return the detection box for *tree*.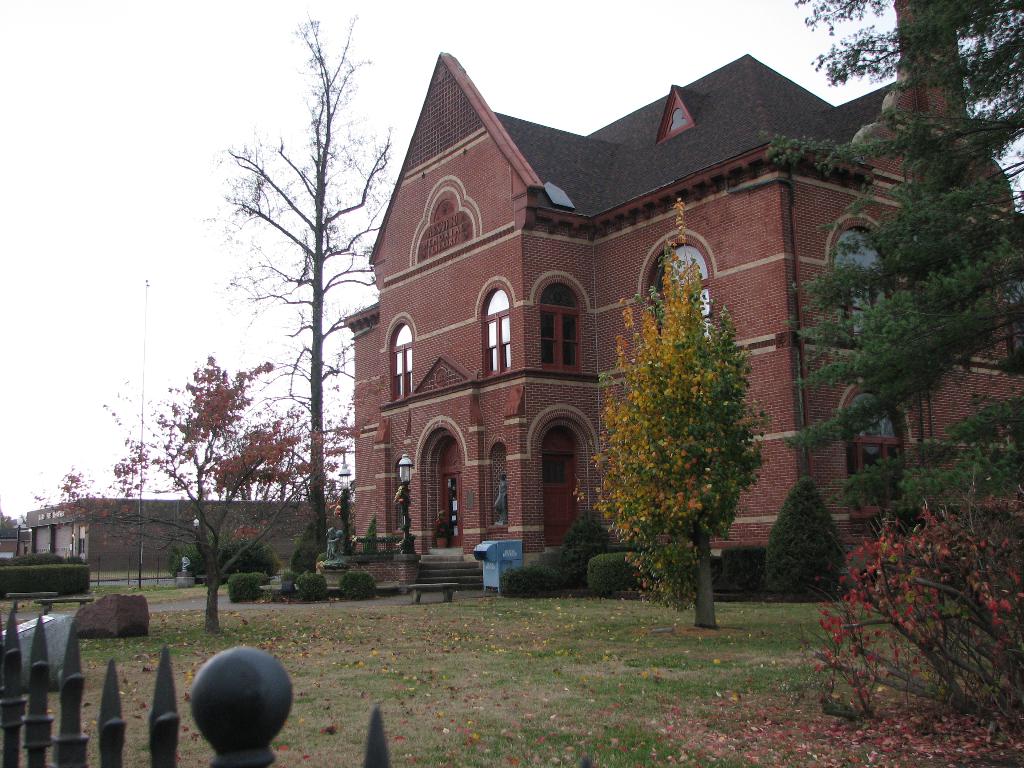
(208,11,405,576).
